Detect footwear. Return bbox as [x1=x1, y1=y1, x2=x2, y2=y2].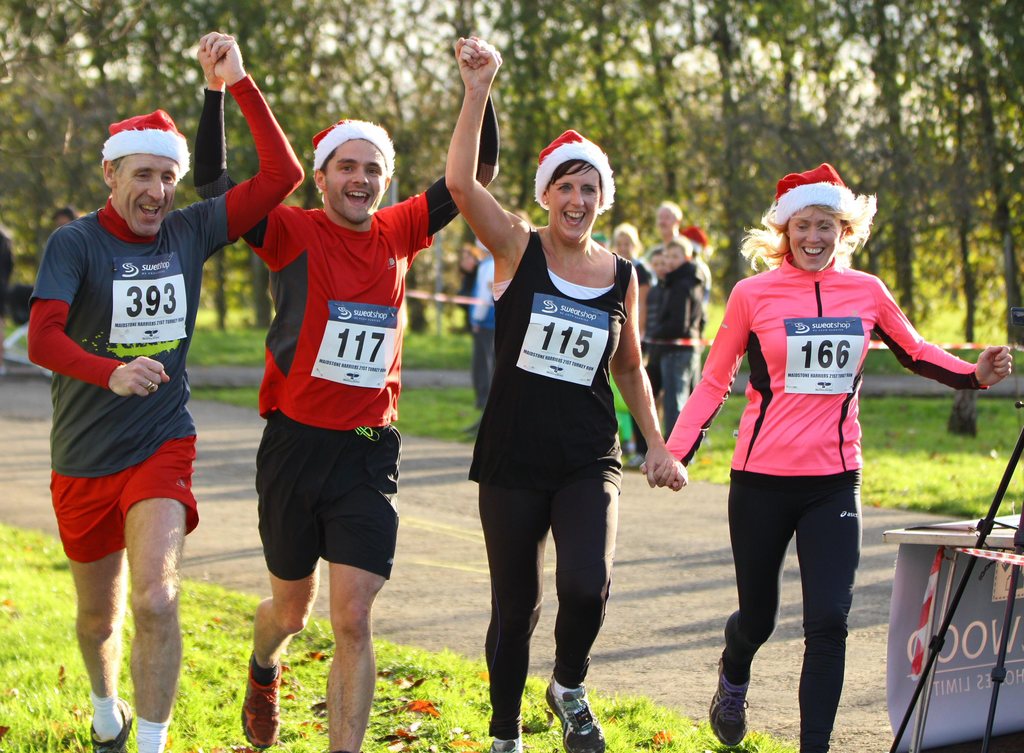
[x1=486, y1=731, x2=534, y2=752].
